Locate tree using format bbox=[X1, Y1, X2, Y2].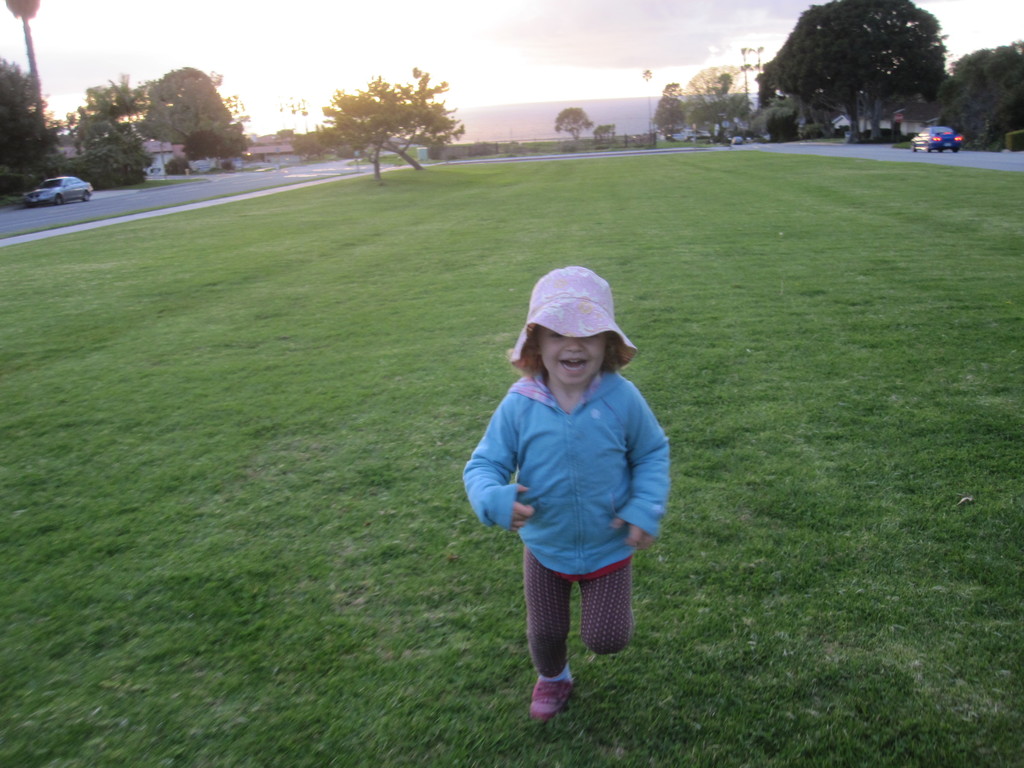
bbox=[740, 0, 974, 118].
